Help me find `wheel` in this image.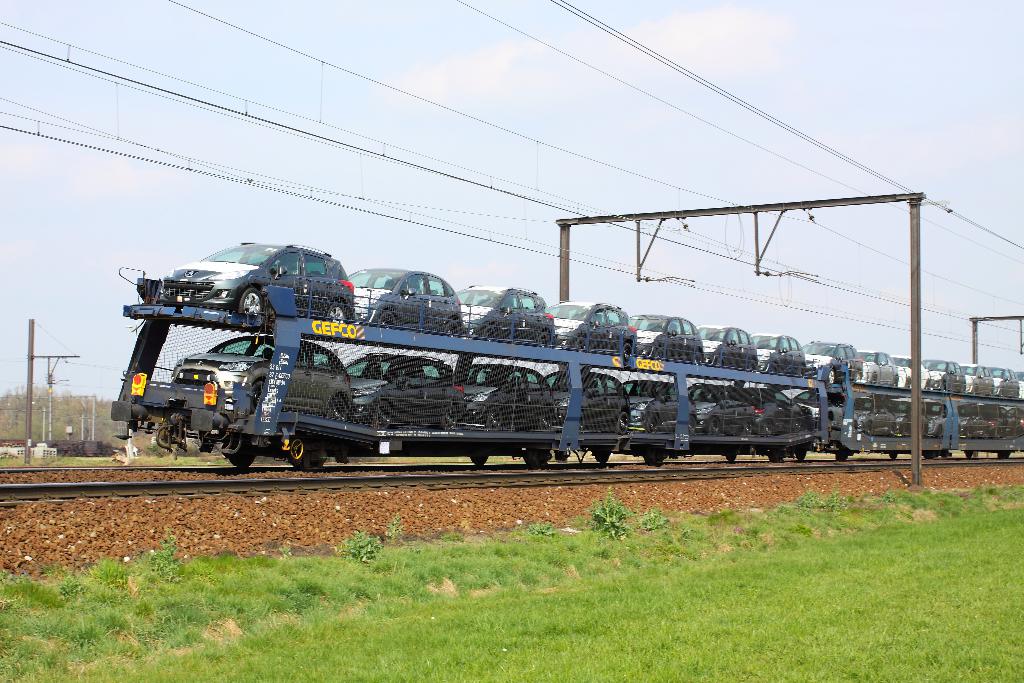
Found it: 619:413:628:434.
